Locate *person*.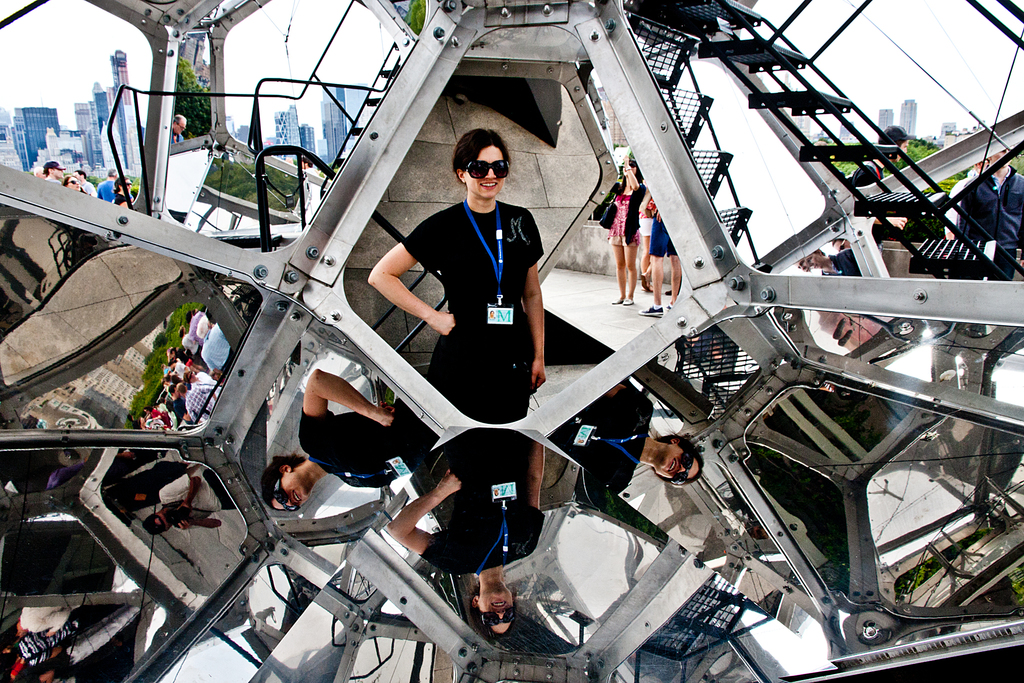
Bounding box: bbox=[637, 202, 682, 317].
